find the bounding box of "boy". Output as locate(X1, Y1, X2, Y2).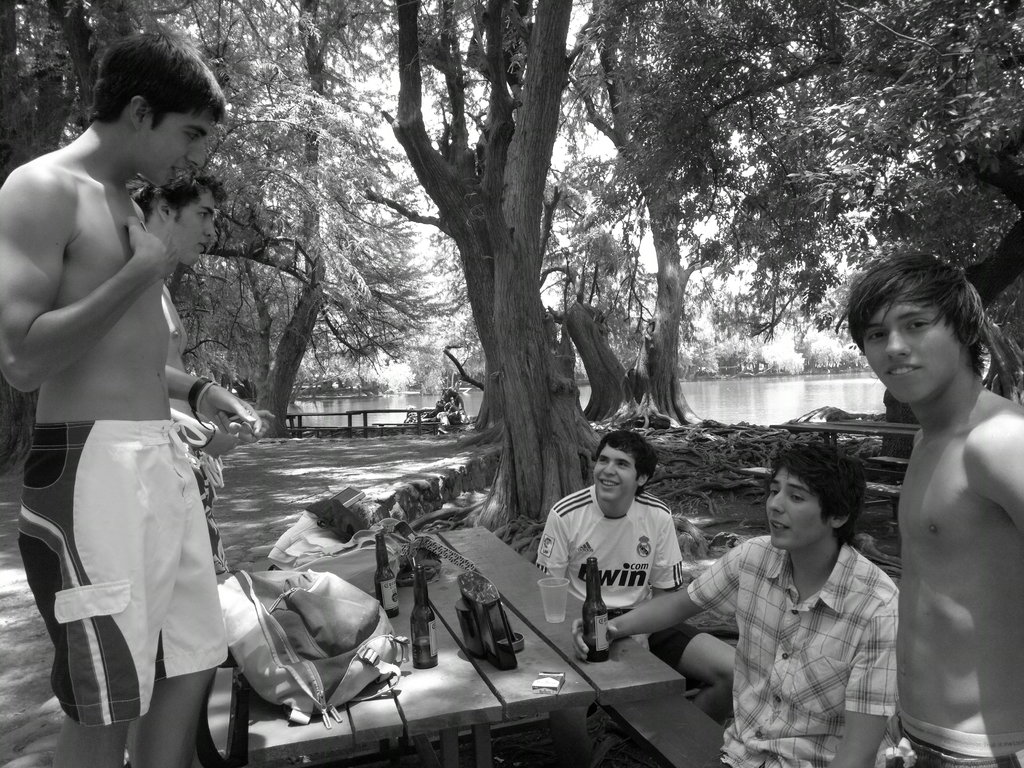
locate(543, 428, 733, 767).
